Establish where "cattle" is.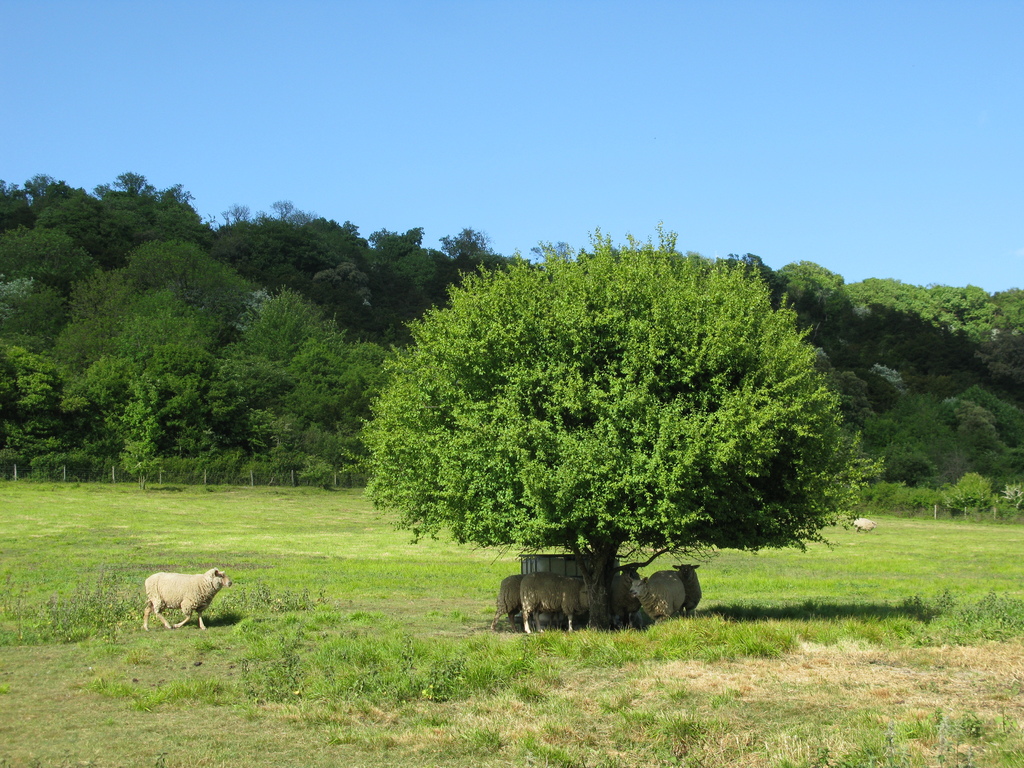
Established at select_region(520, 574, 583, 635).
